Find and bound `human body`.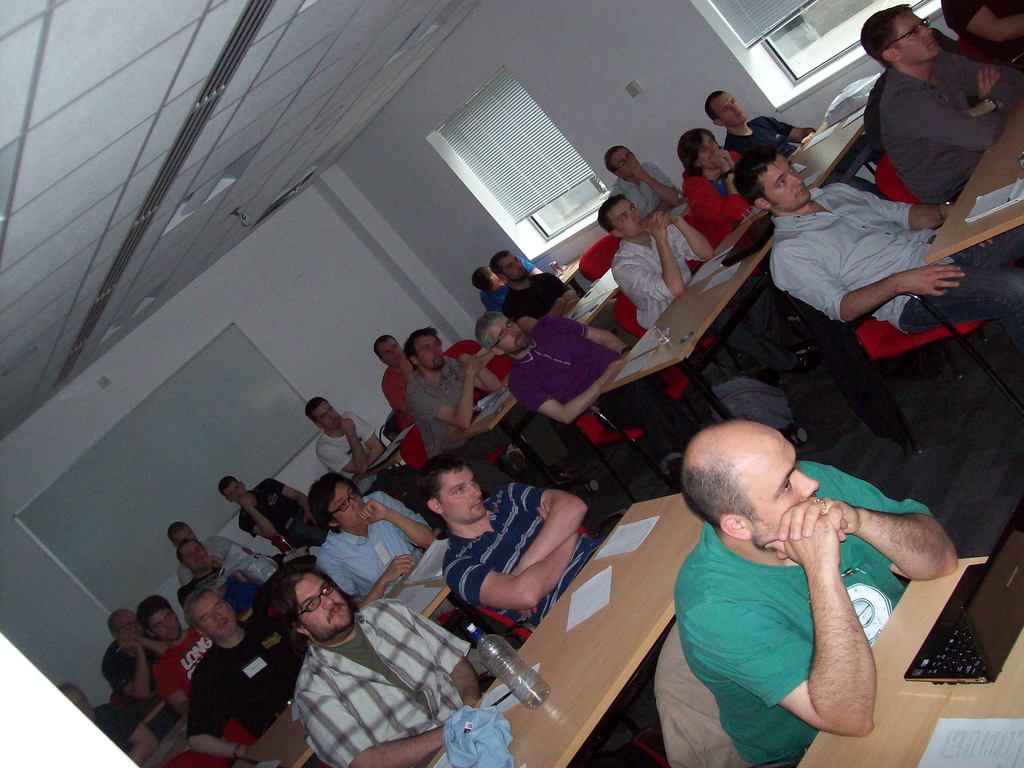
Bound: bbox(189, 612, 316, 757).
